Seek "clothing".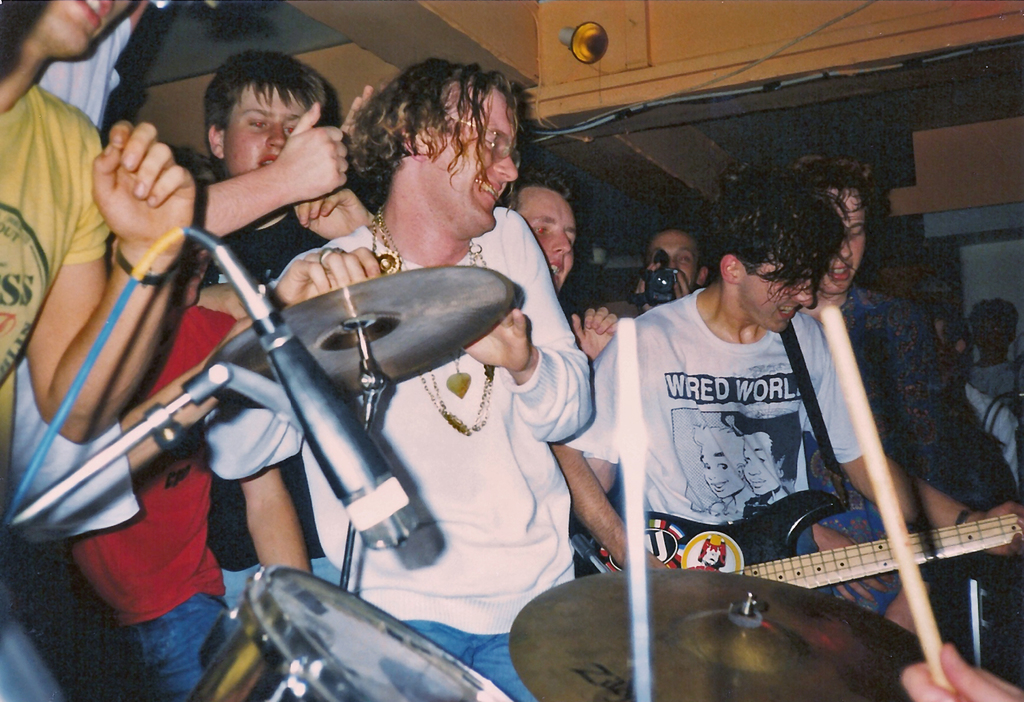
x1=3 y1=76 x2=112 y2=515.
